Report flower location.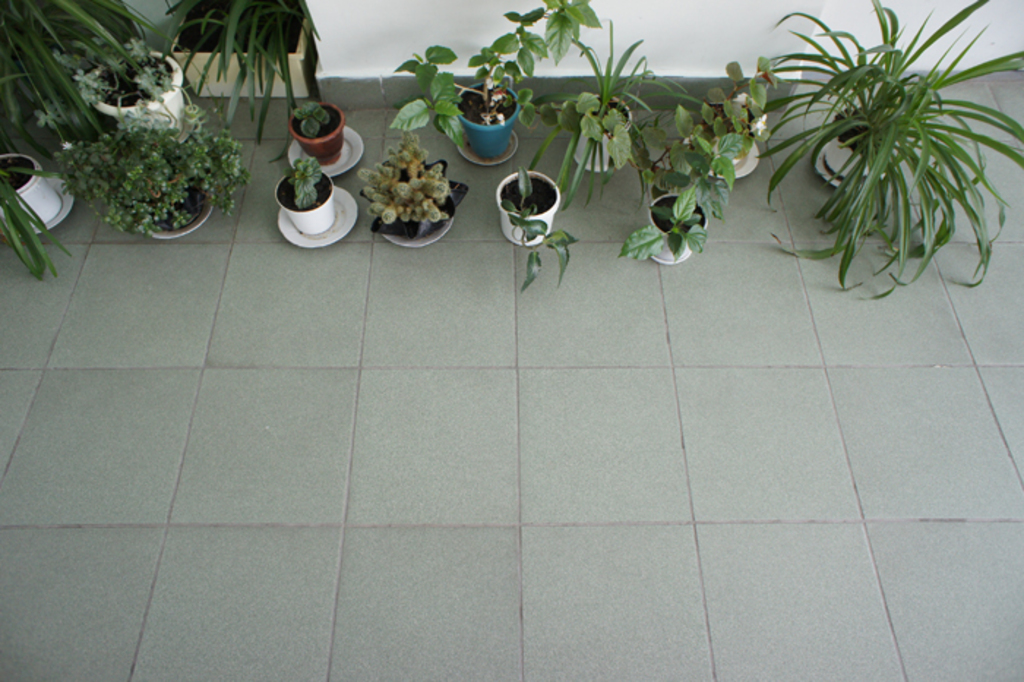
Report: detection(752, 116, 780, 135).
